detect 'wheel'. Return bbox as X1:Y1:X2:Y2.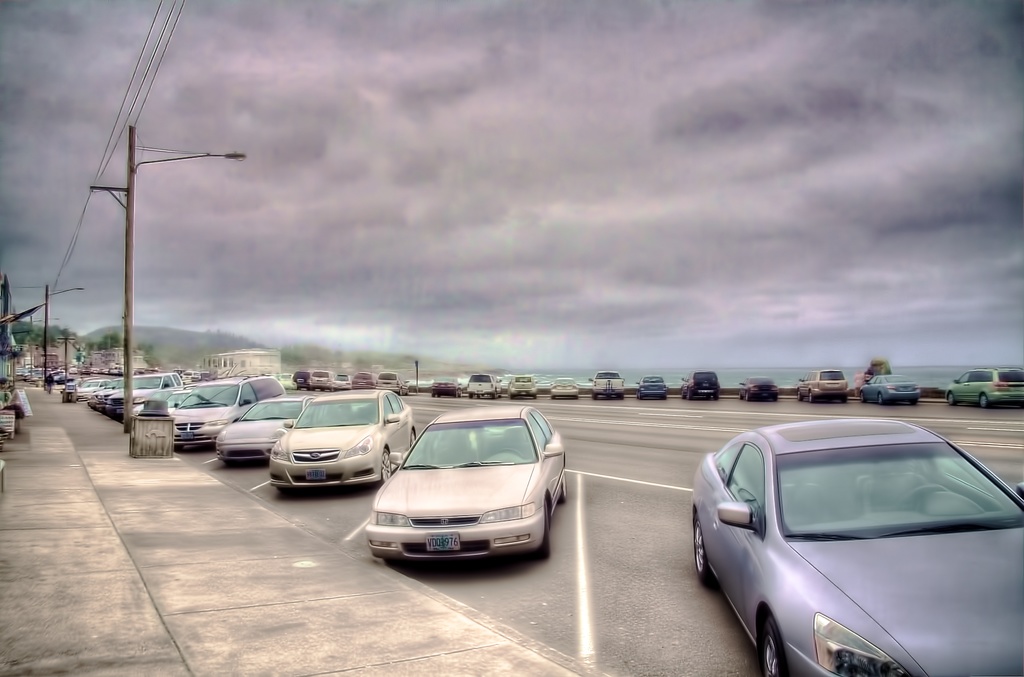
692:514:719:589.
